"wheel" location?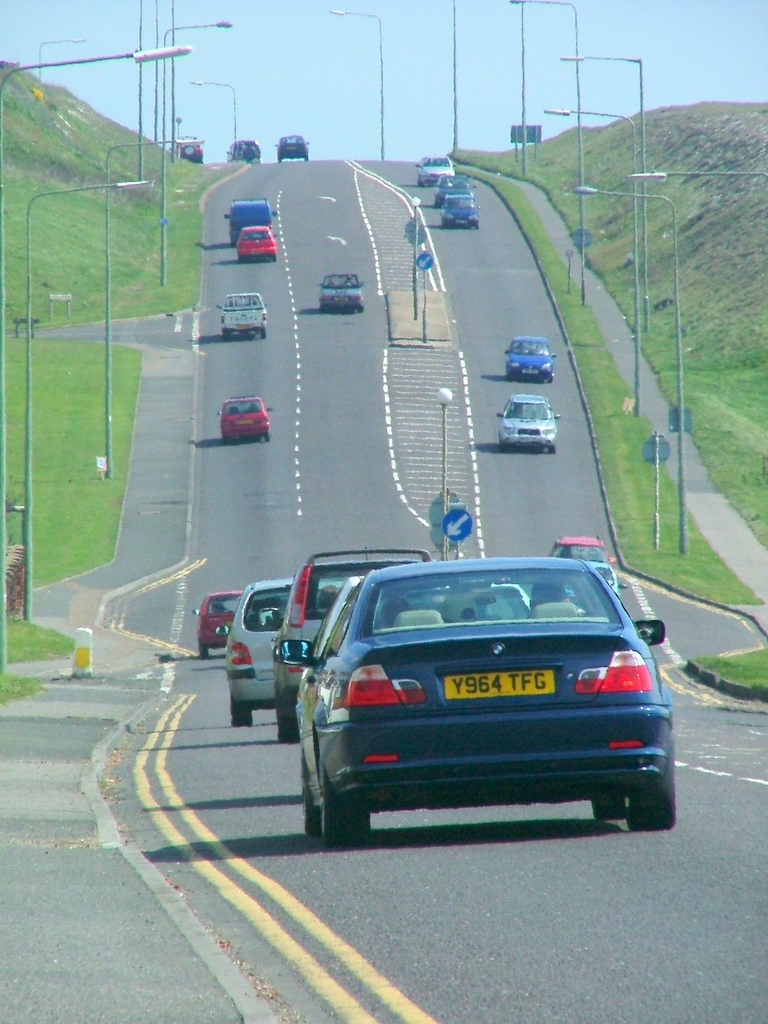
<region>263, 432, 272, 442</region>
